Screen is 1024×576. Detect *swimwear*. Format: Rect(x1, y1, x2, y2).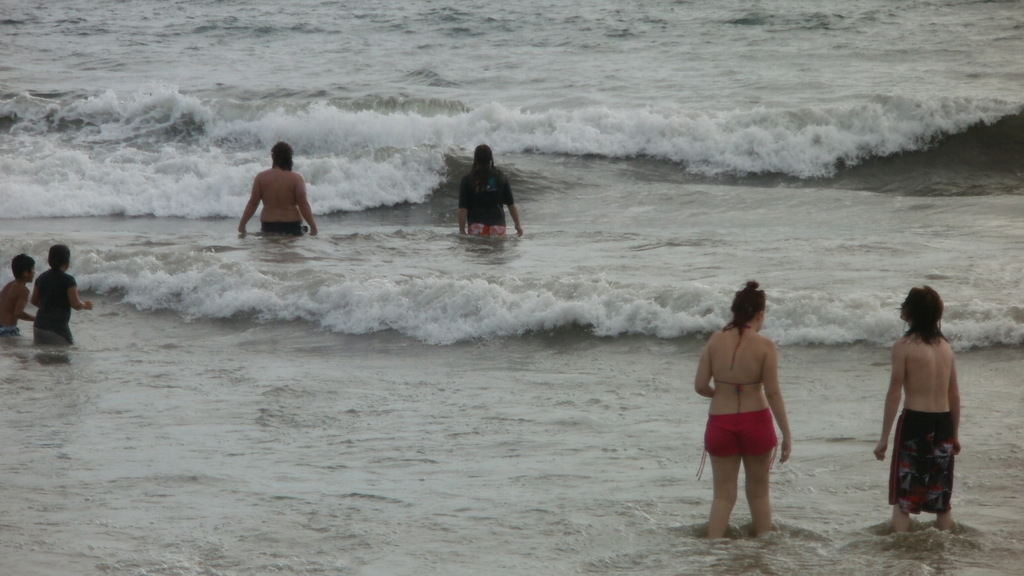
Rect(31, 265, 73, 352).
